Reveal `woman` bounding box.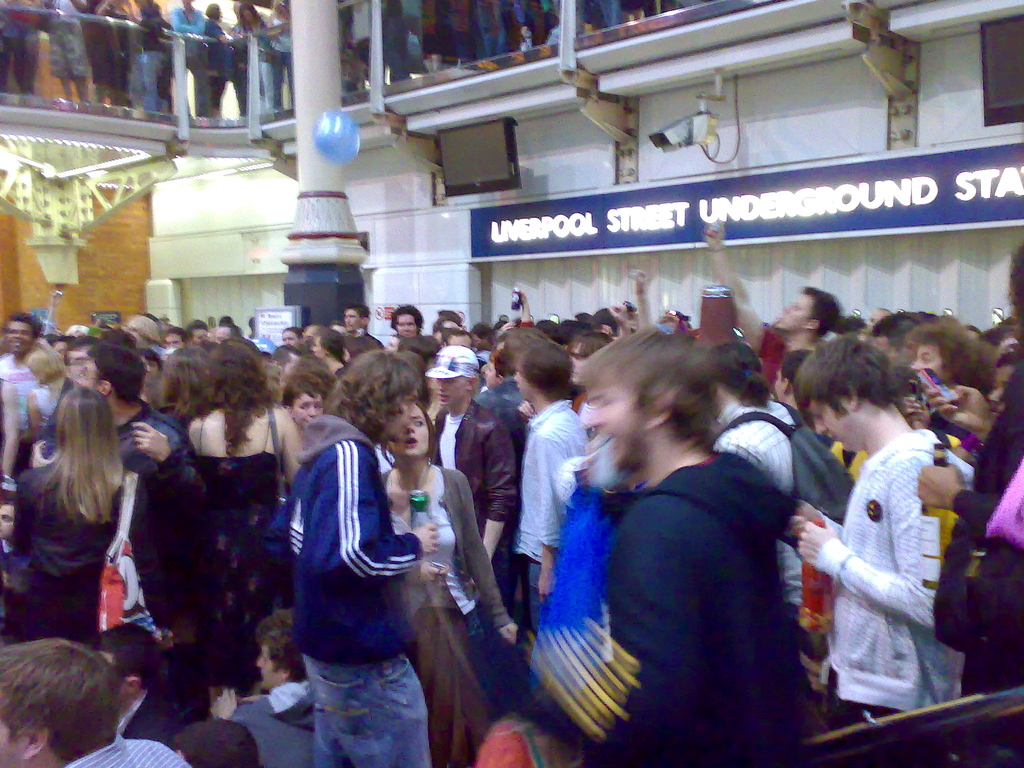
Revealed: left=182, top=340, right=312, bottom=717.
